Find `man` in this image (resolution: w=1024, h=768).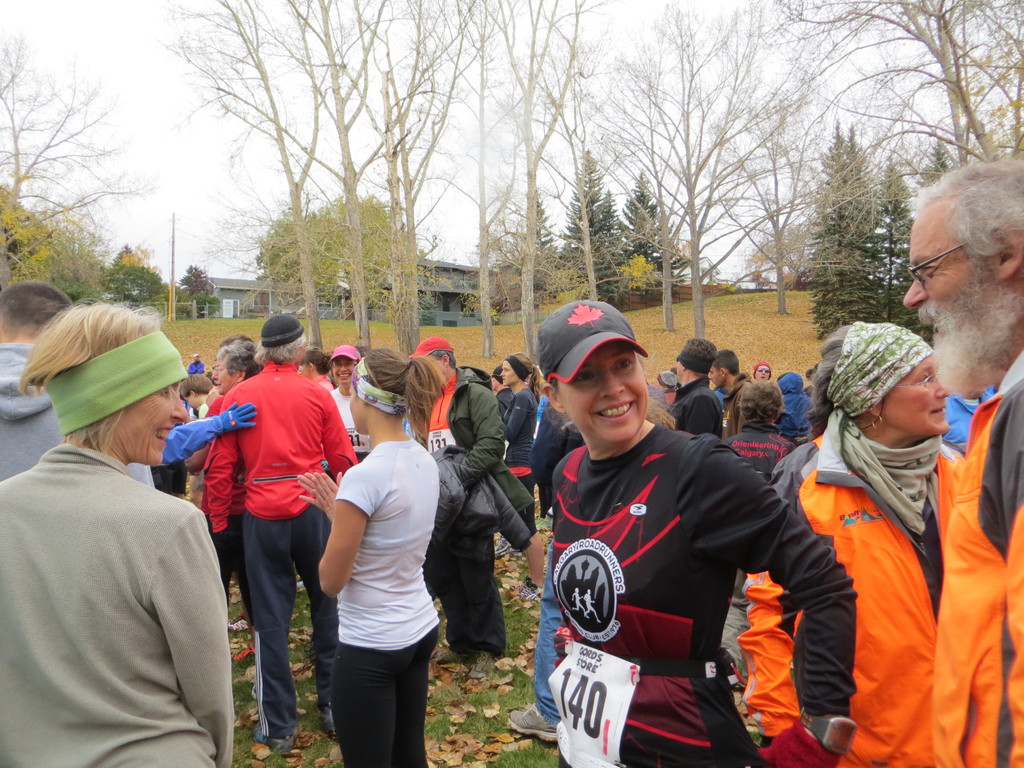
box(706, 347, 756, 435).
